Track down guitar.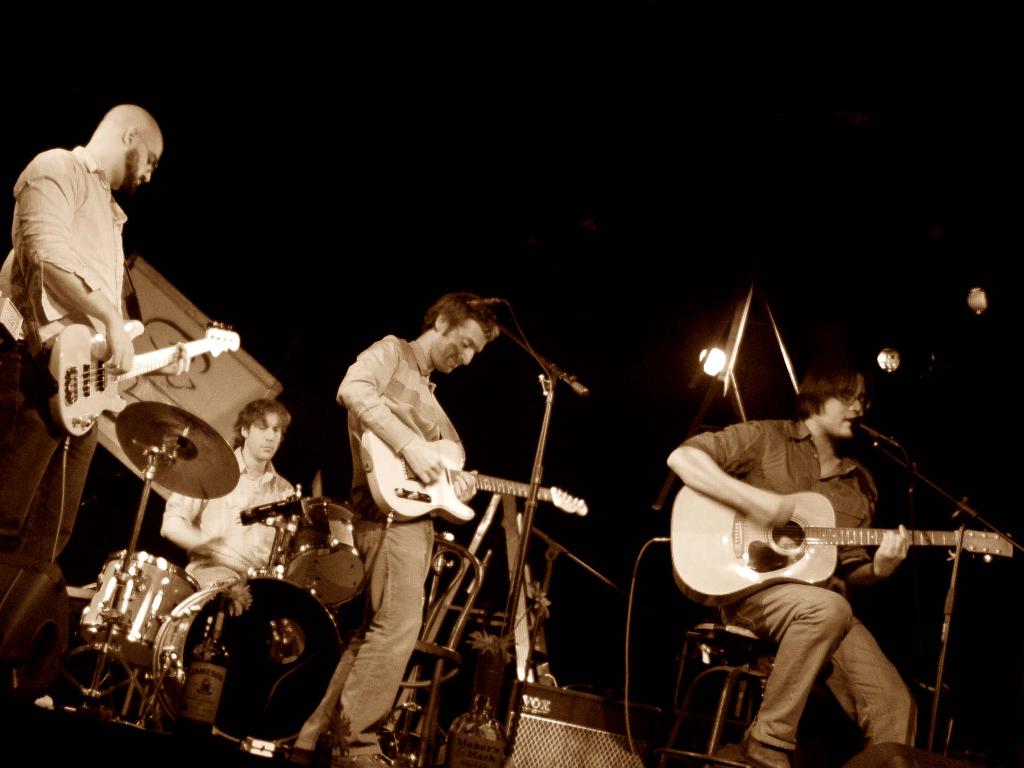
Tracked to 355, 435, 588, 526.
